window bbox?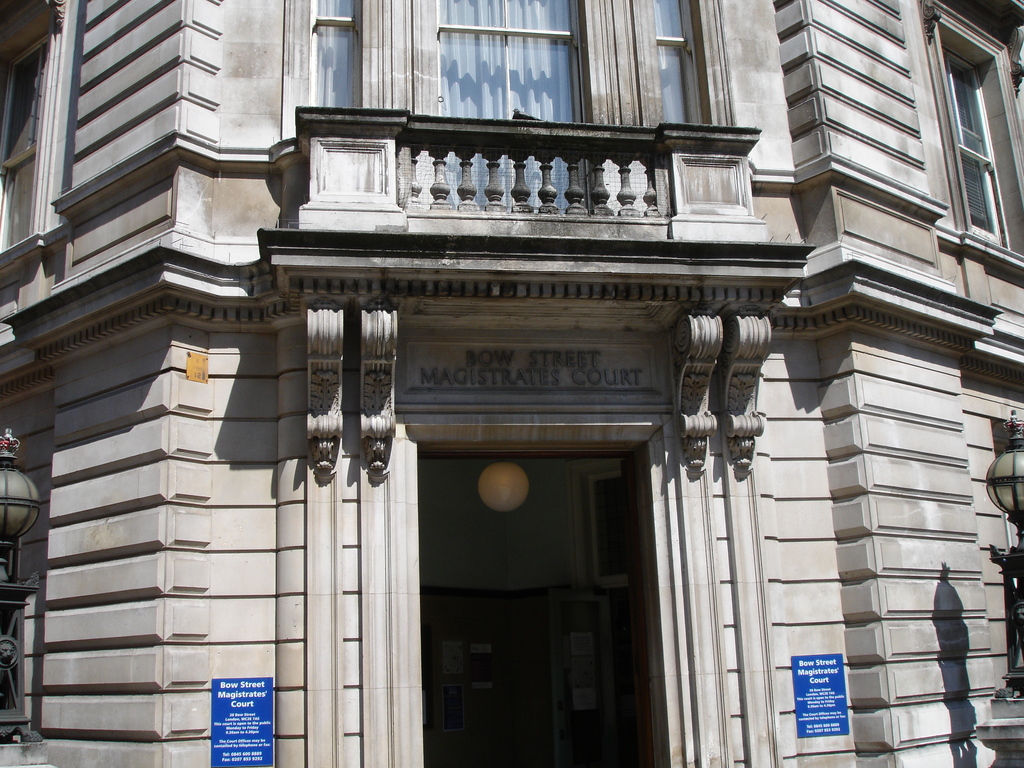
crop(927, 38, 1014, 281)
